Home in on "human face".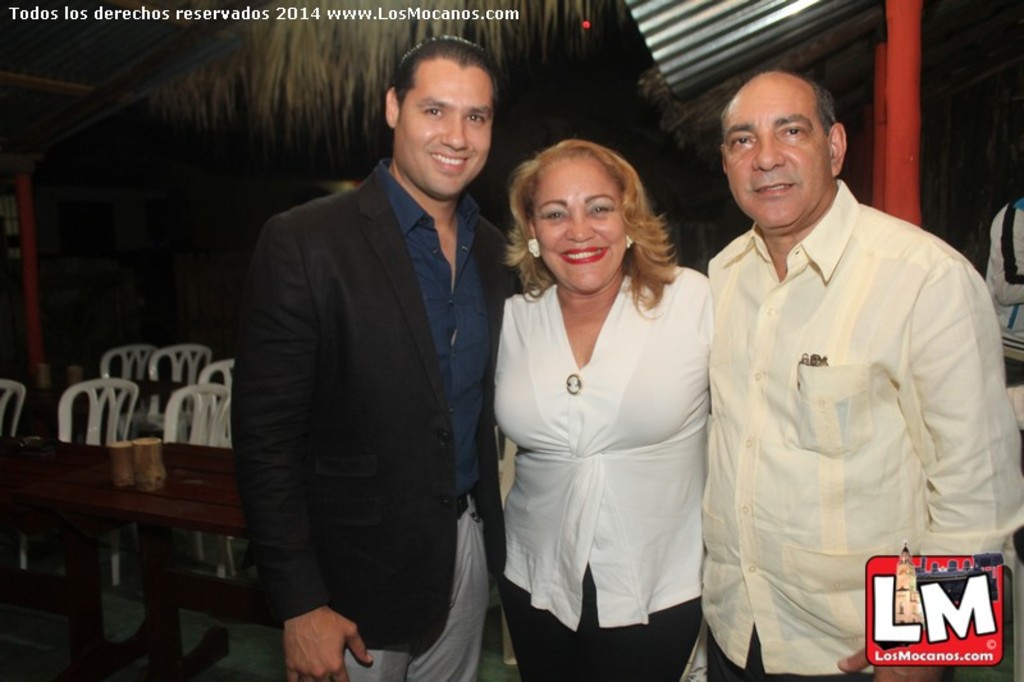
Homed in at (723, 87, 831, 225).
